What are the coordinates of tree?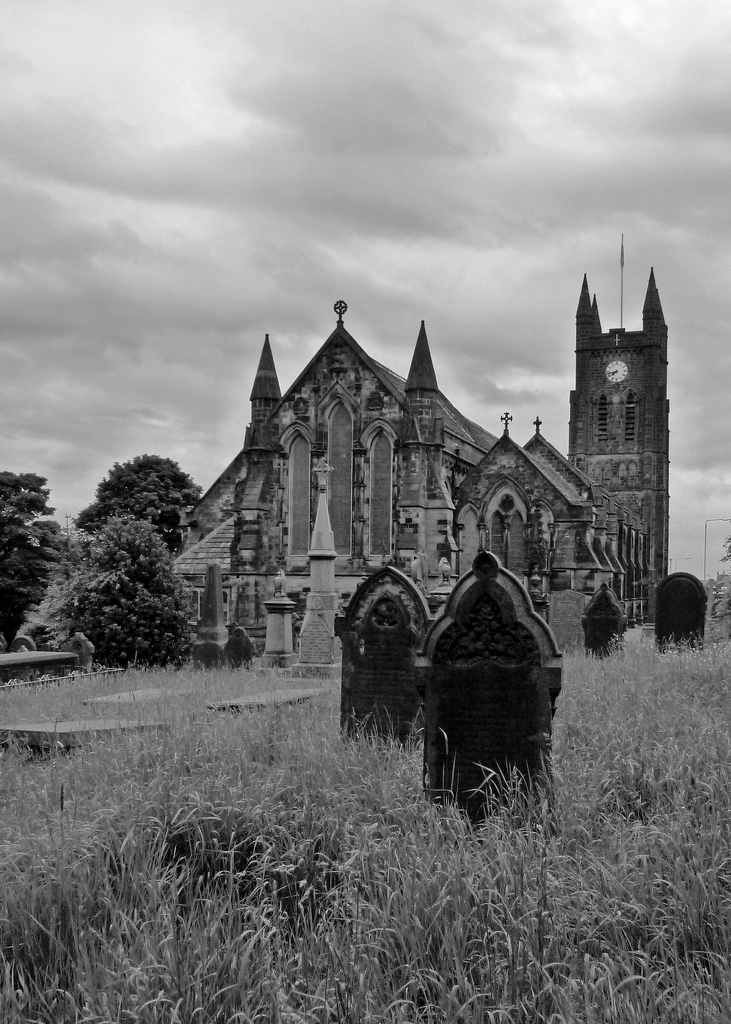
(x1=79, y1=454, x2=218, y2=536).
